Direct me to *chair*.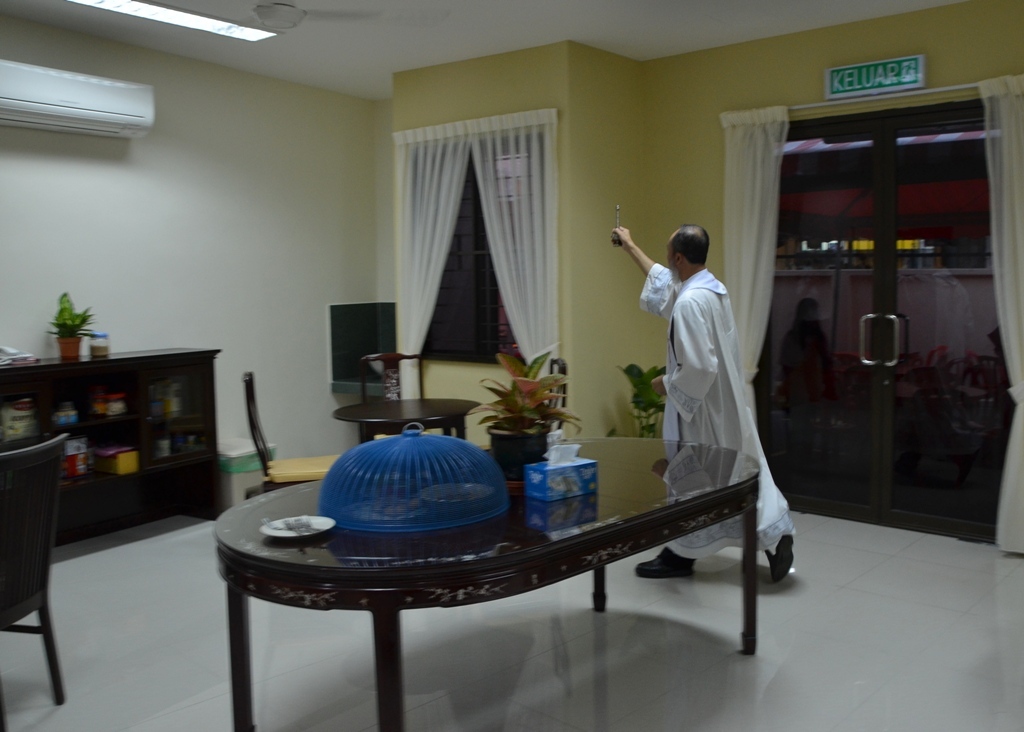
Direction: 359/354/428/444.
